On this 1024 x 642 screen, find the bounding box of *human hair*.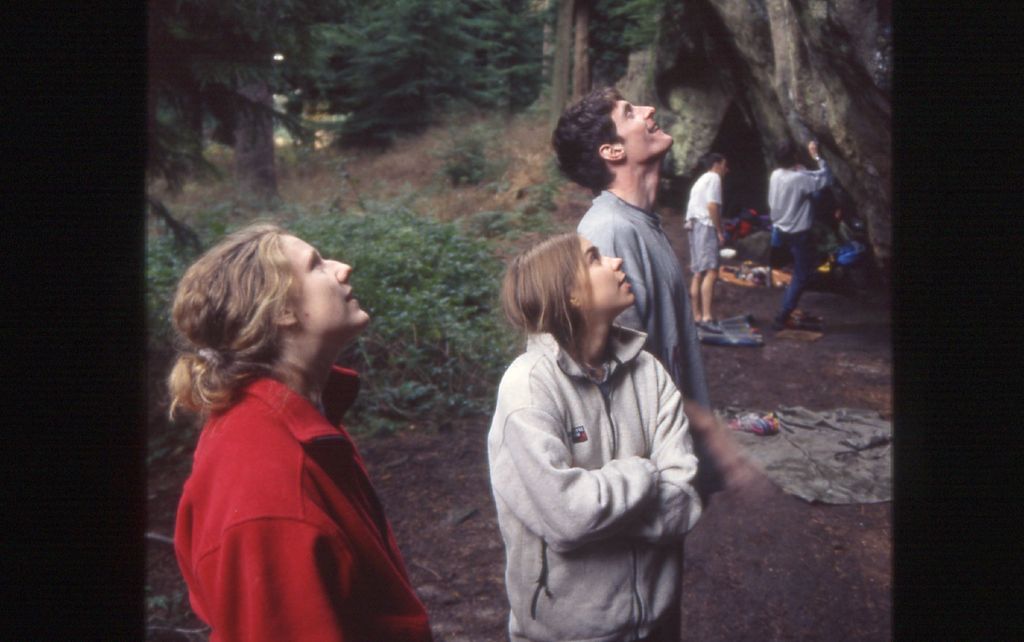
Bounding box: box=[776, 136, 799, 172].
